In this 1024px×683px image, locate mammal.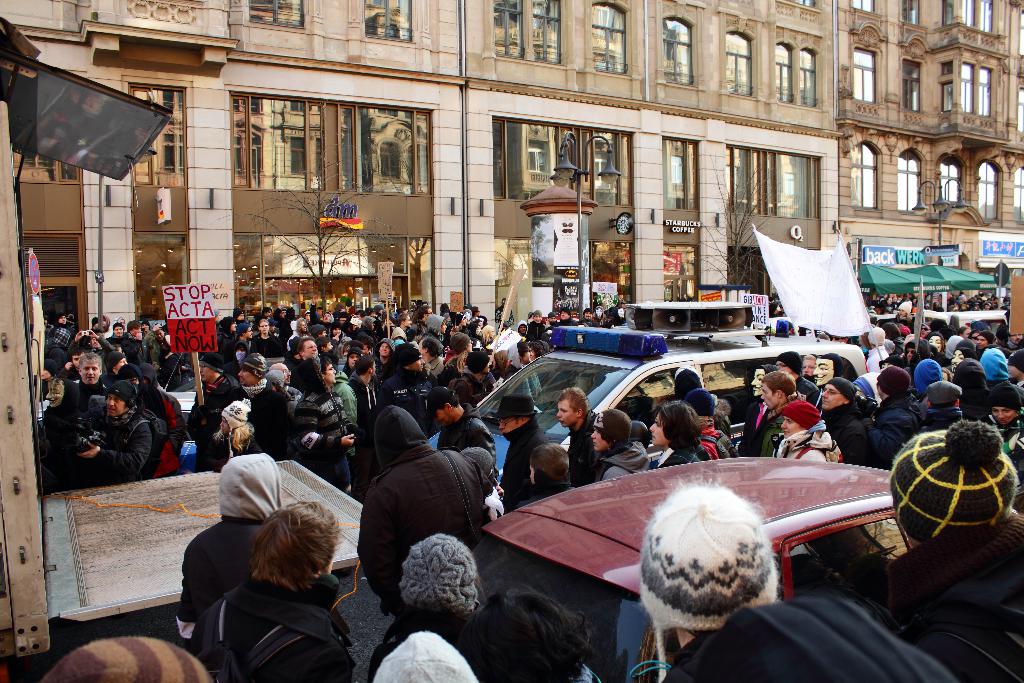
Bounding box: box(614, 467, 821, 681).
